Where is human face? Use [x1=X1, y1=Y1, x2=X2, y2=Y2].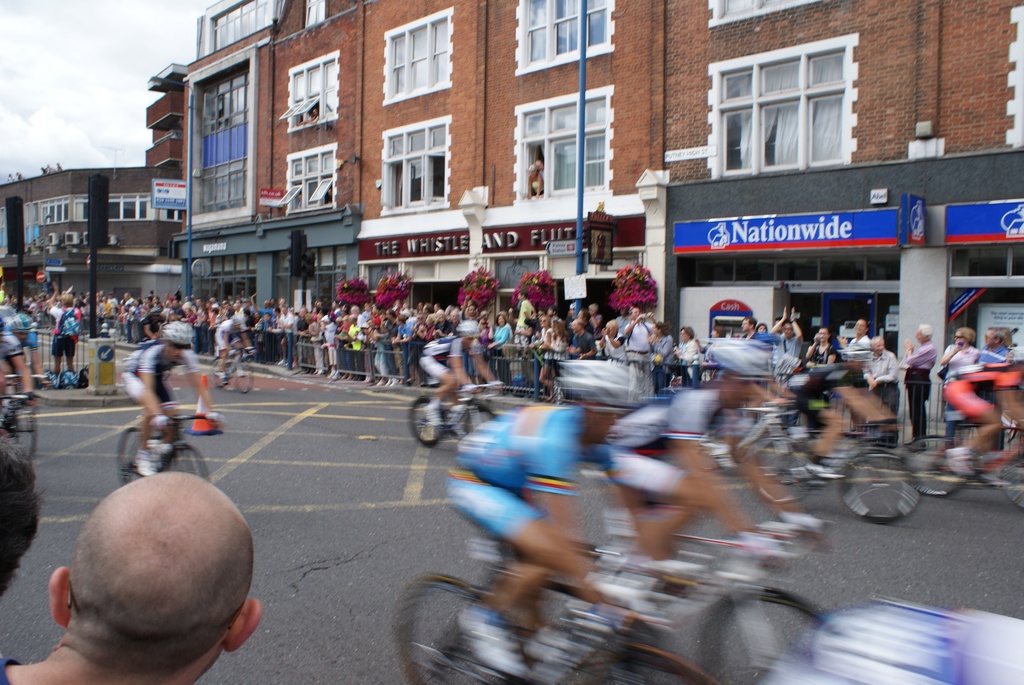
[x1=854, y1=319, x2=865, y2=338].
